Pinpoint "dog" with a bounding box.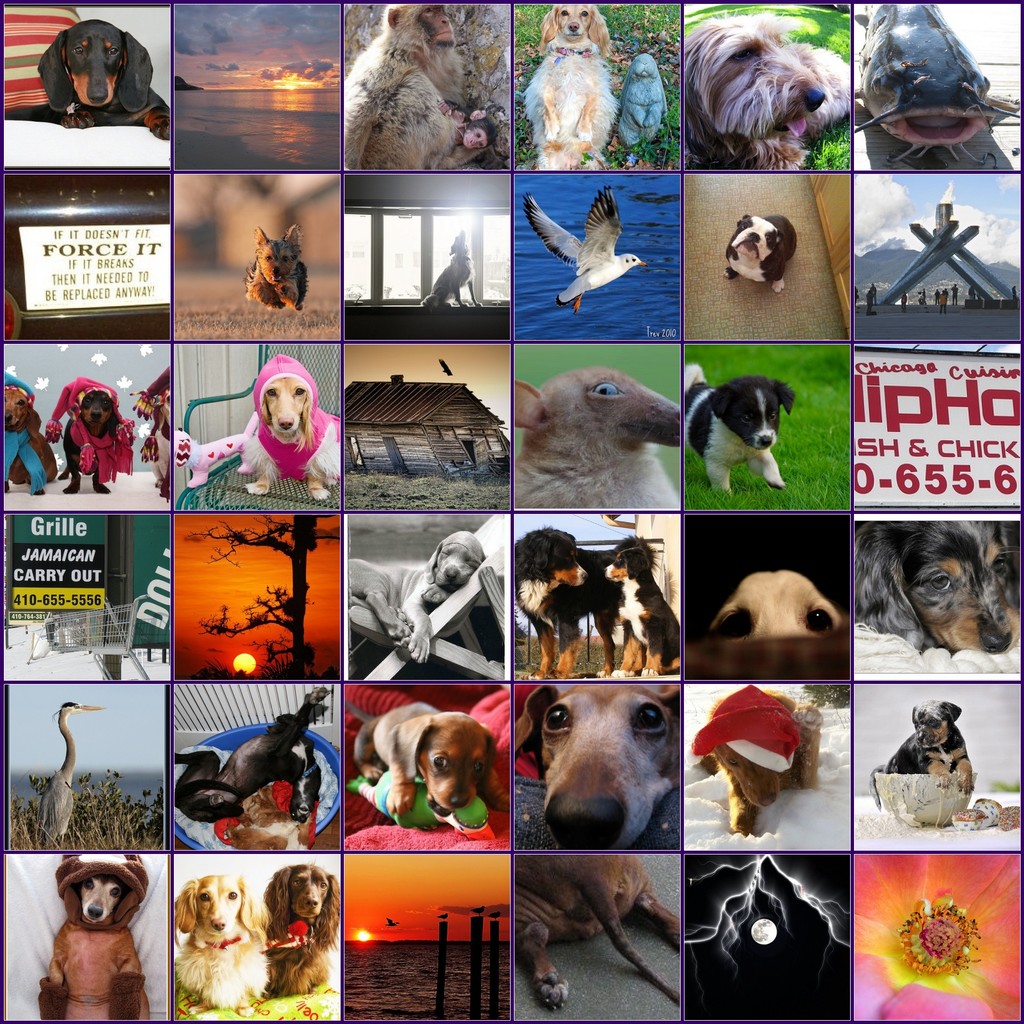
(x1=687, y1=6, x2=855, y2=174).
